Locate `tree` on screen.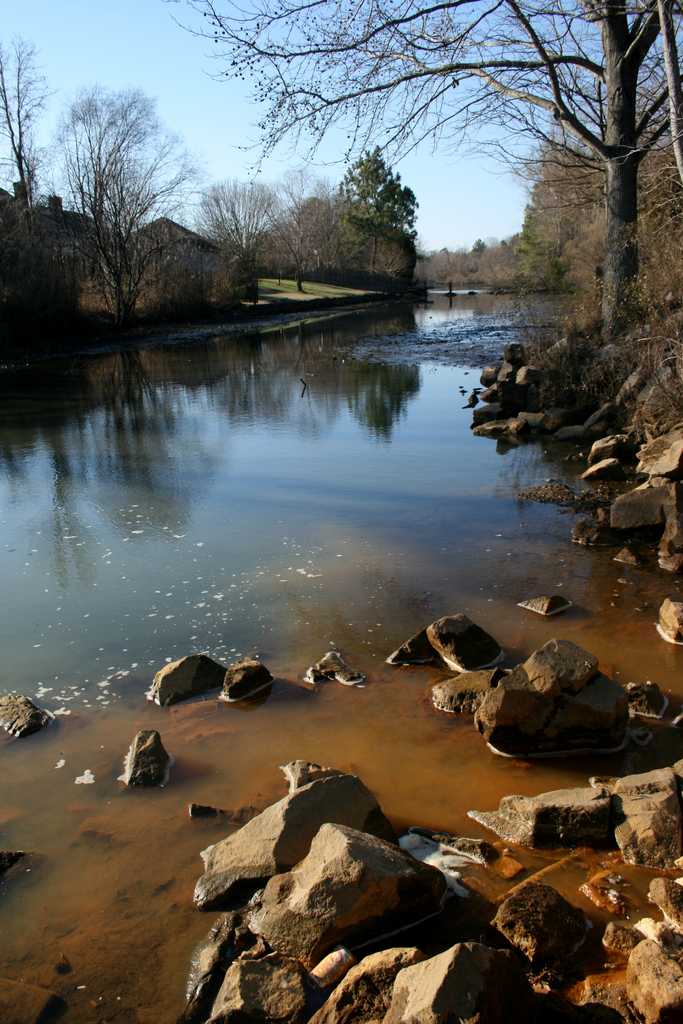
On screen at box(169, 0, 682, 337).
